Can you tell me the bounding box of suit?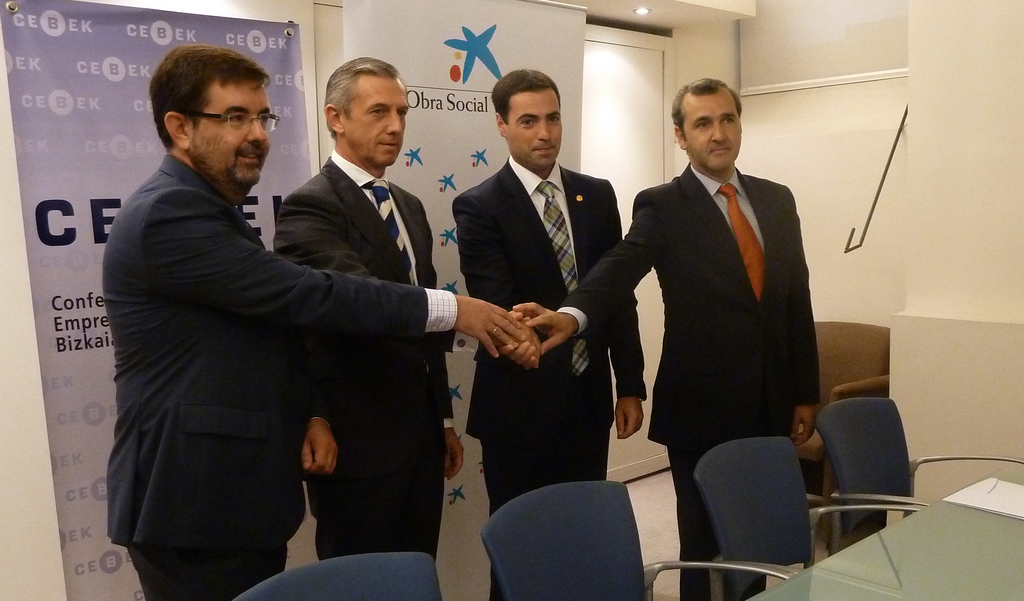
pyautogui.locateOnScreen(449, 153, 645, 600).
